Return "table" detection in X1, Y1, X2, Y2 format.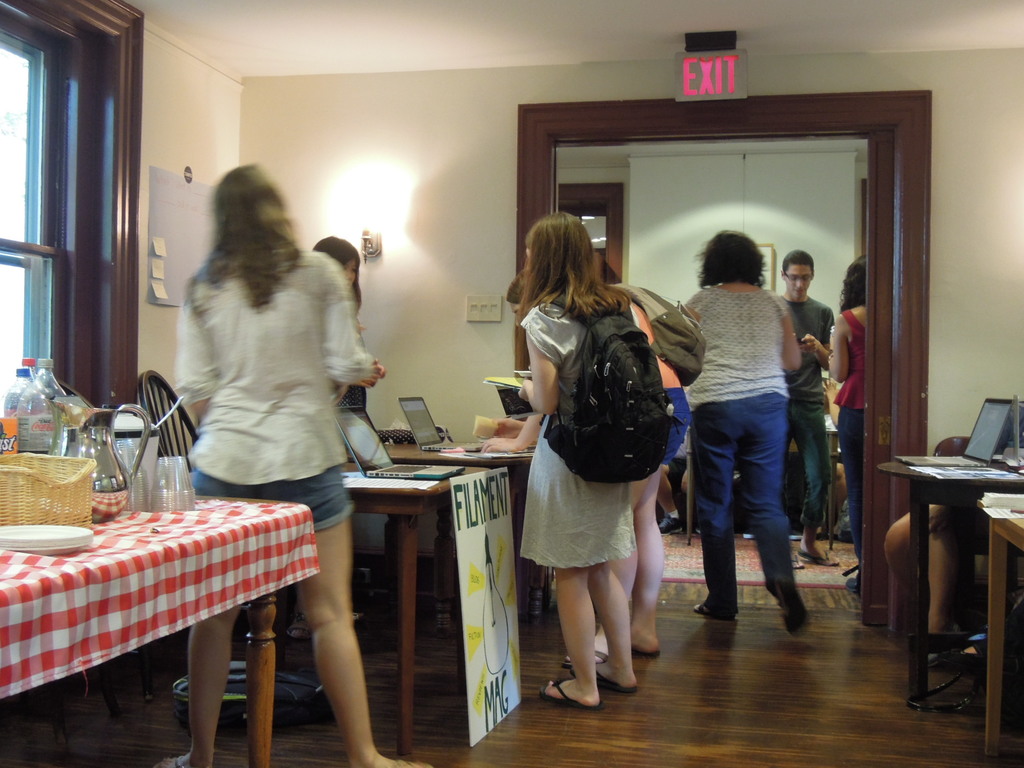
877, 419, 1011, 714.
